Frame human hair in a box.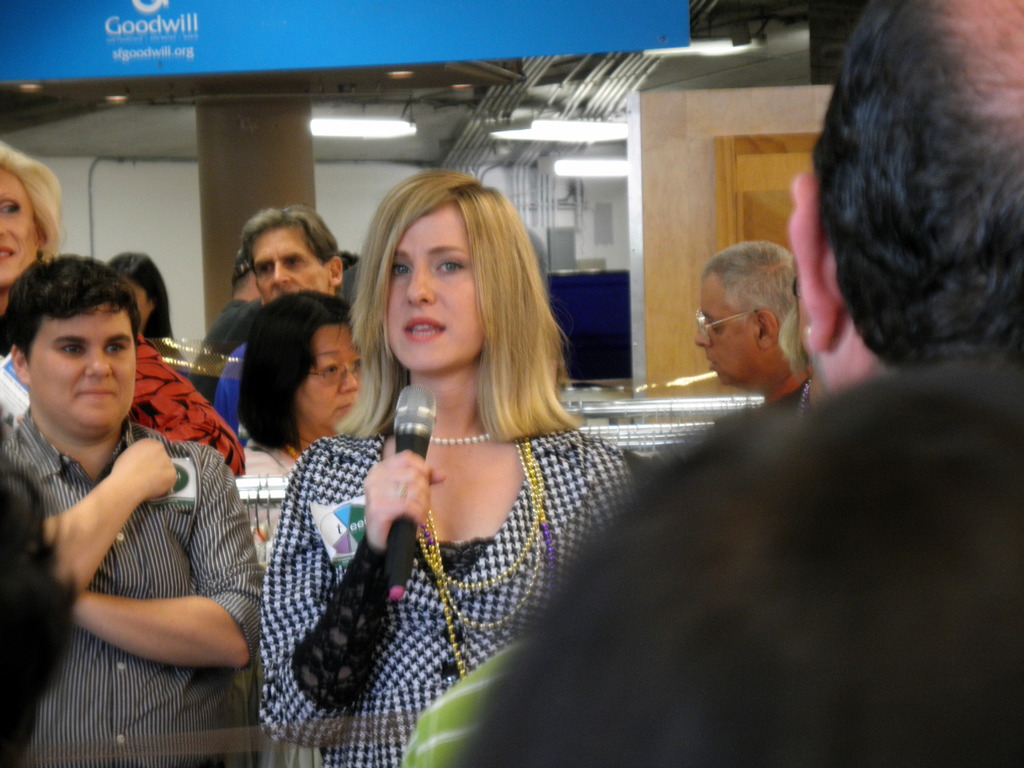
region(240, 289, 344, 450).
